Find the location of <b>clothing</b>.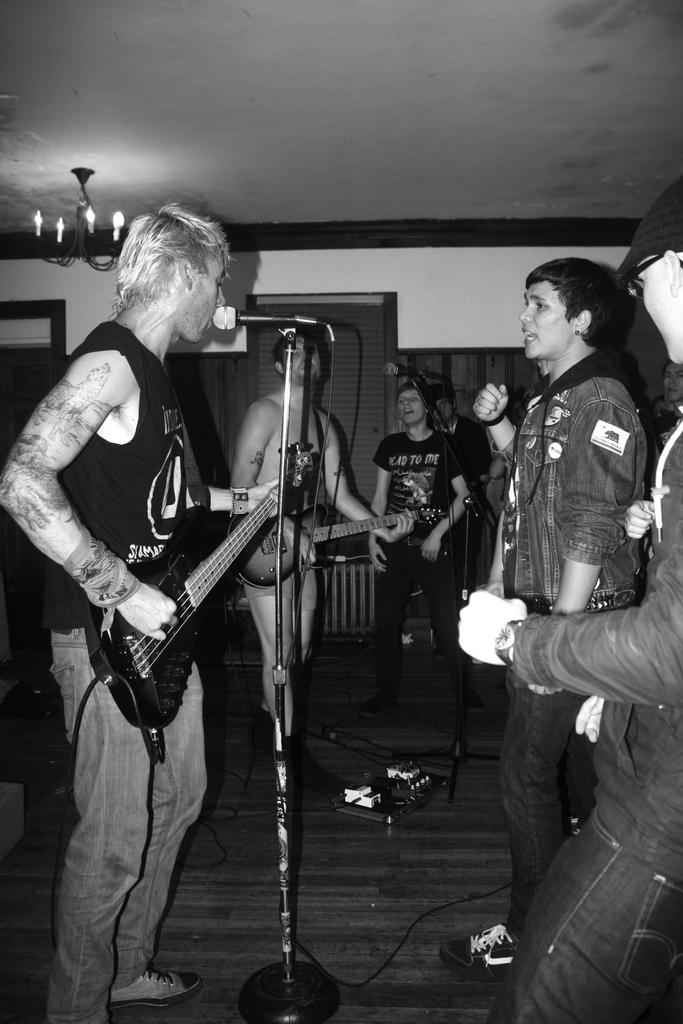
Location: [47, 621, 207, 1023].
